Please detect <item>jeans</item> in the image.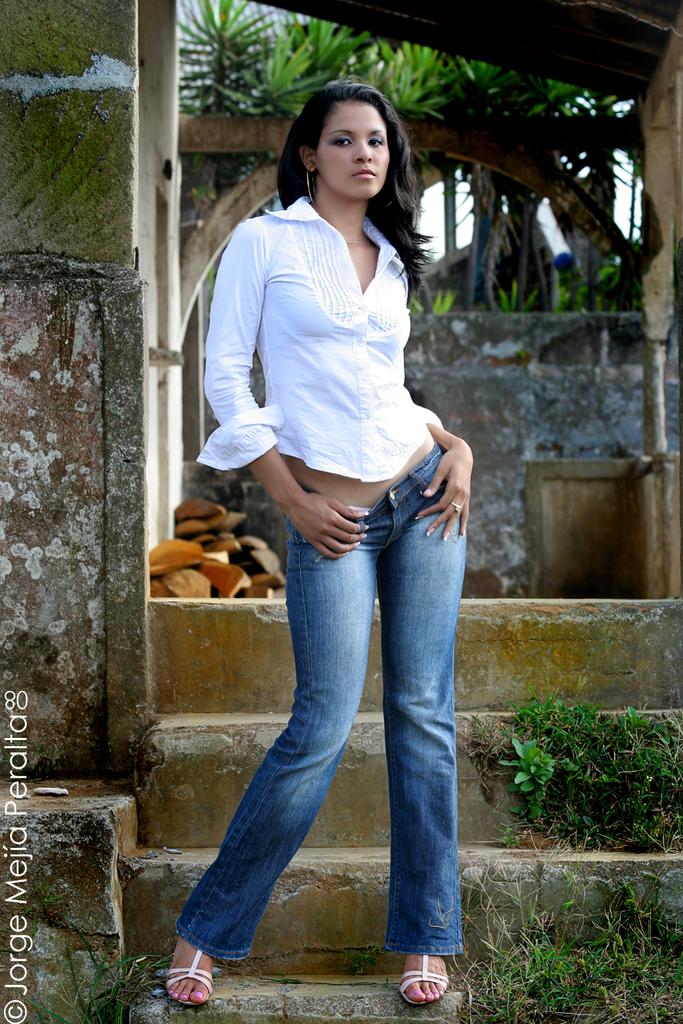
region(171, 449, 466, 956).
